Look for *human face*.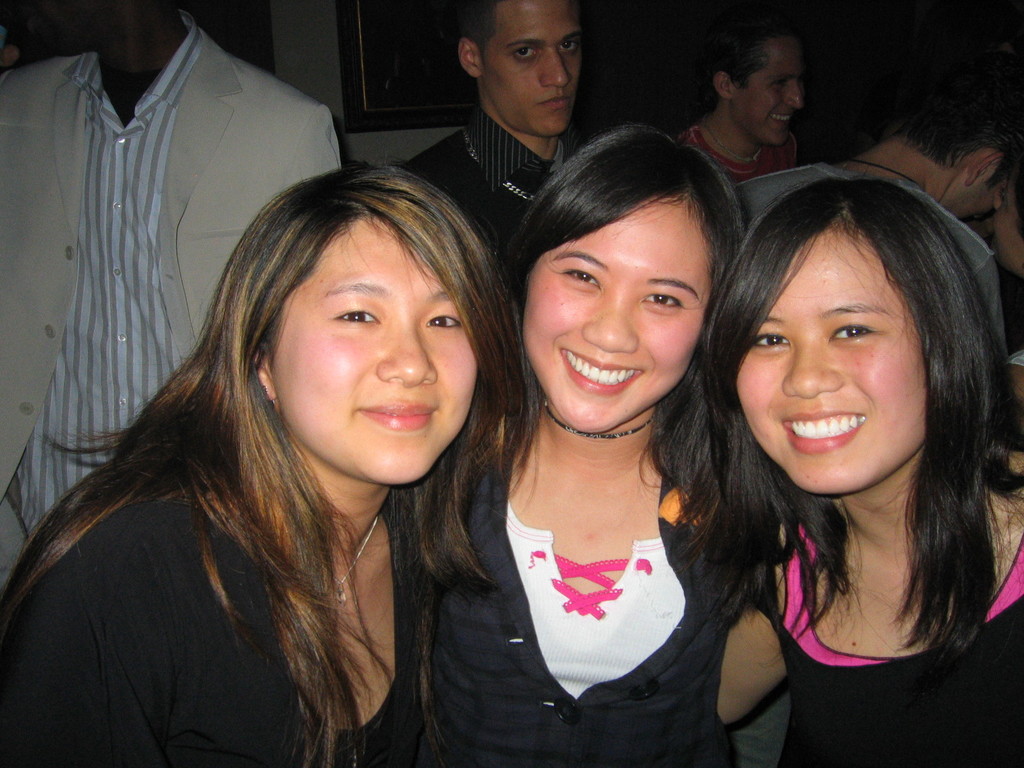
Found: pyautogui.locateOnScreen(734, 225, 929, 494).
